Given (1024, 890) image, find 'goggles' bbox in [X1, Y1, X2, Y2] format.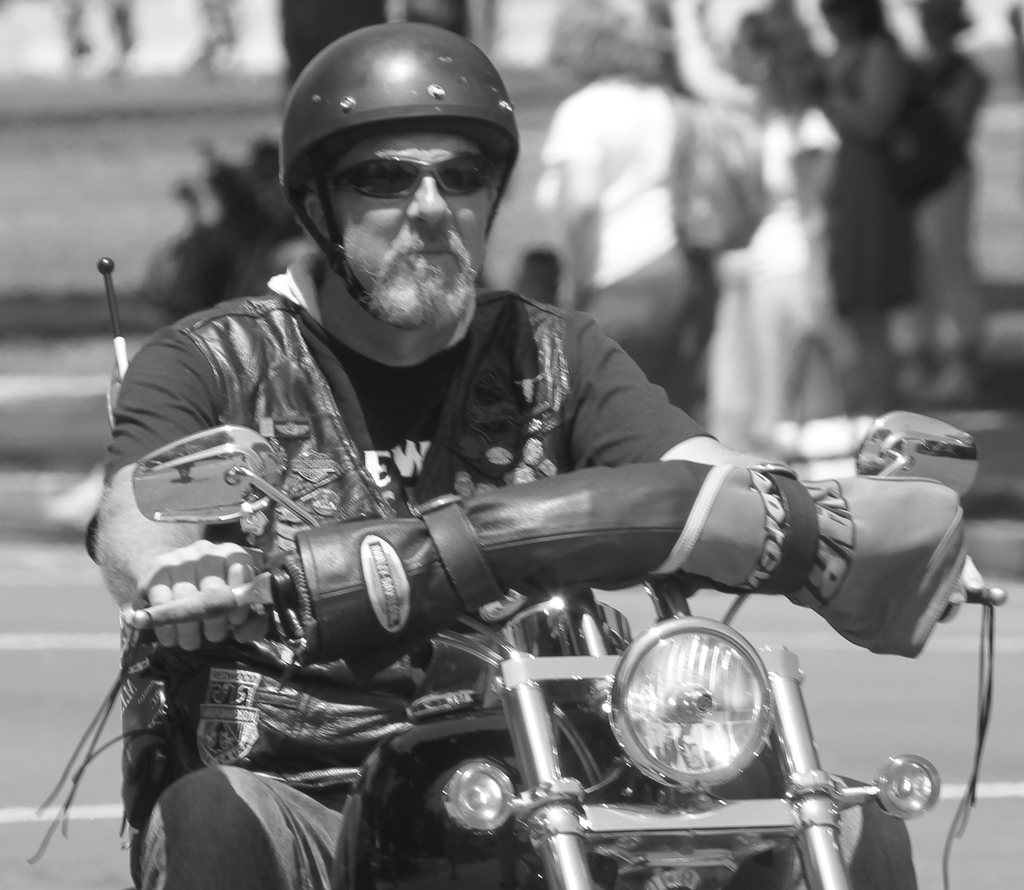
[310, 154, 496, 198].
